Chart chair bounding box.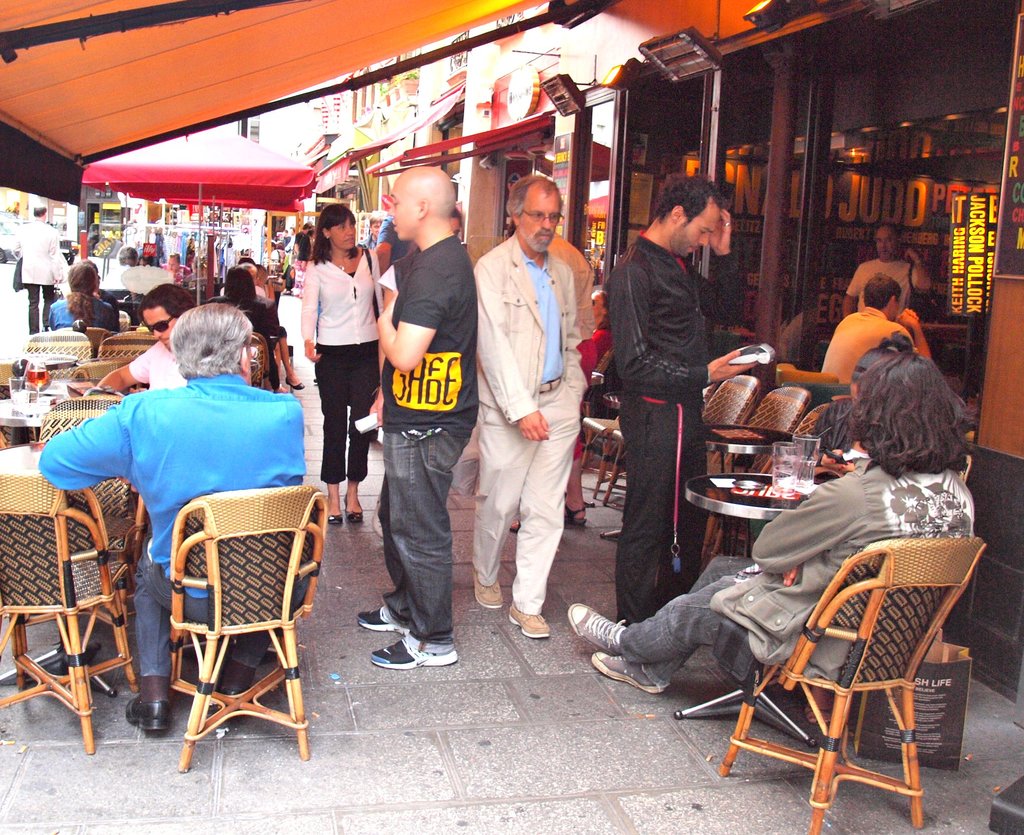
Charted: locate(0, 473, 139, 756).
